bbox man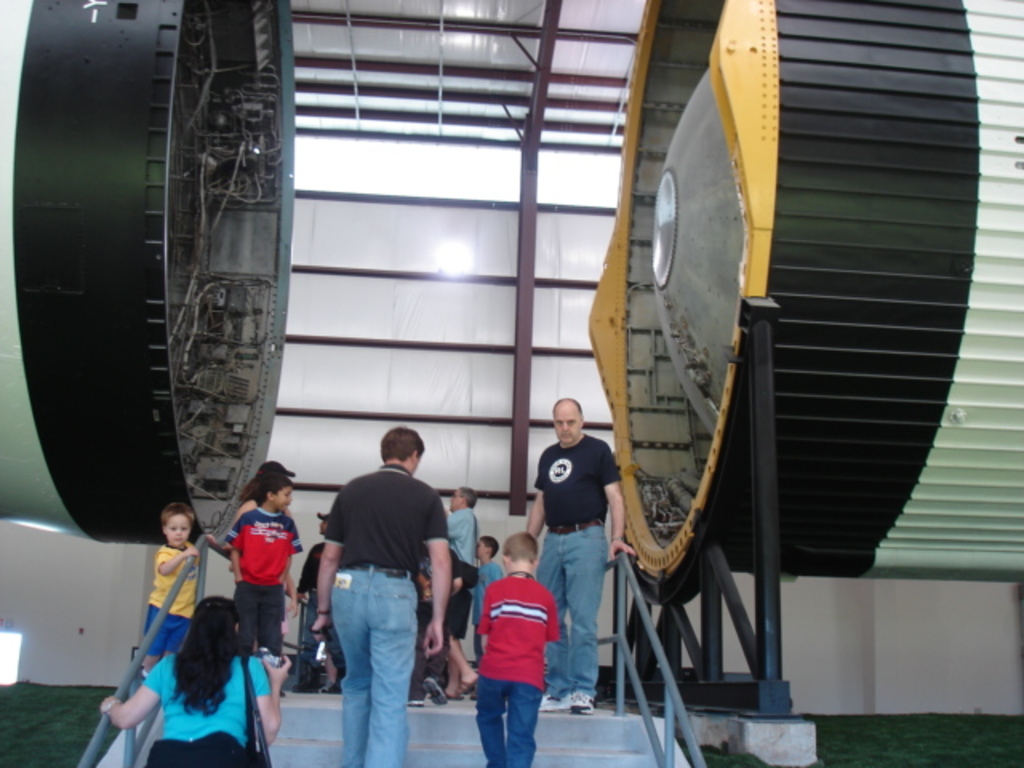
rect(442, 486, 475, 698)
